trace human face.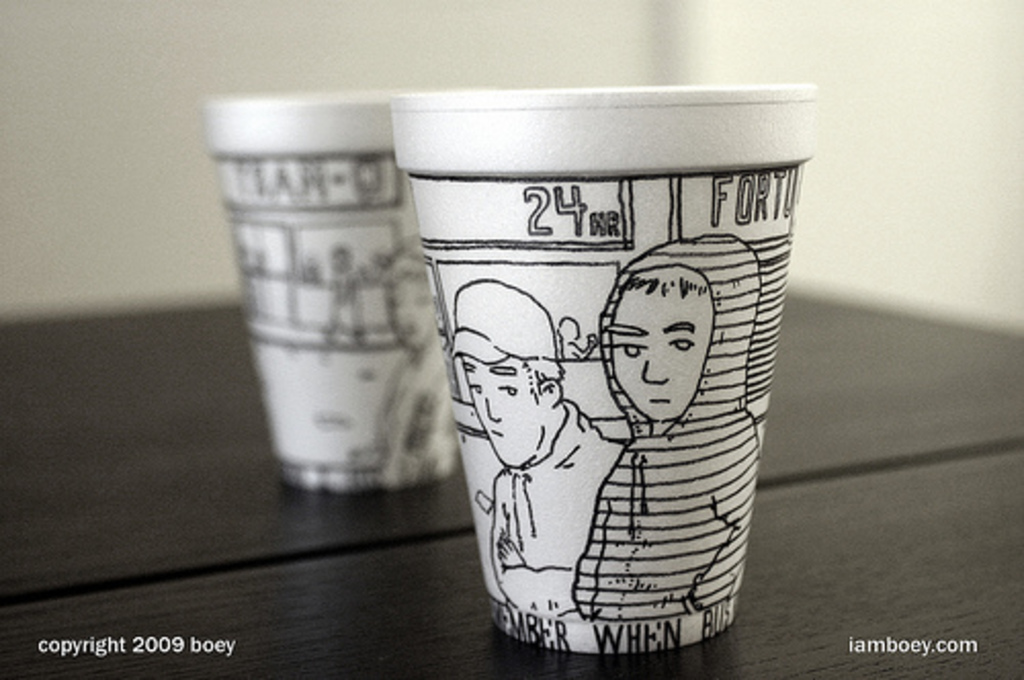
Traced to [x1=621, y1=289, x2=709, y2=422].
